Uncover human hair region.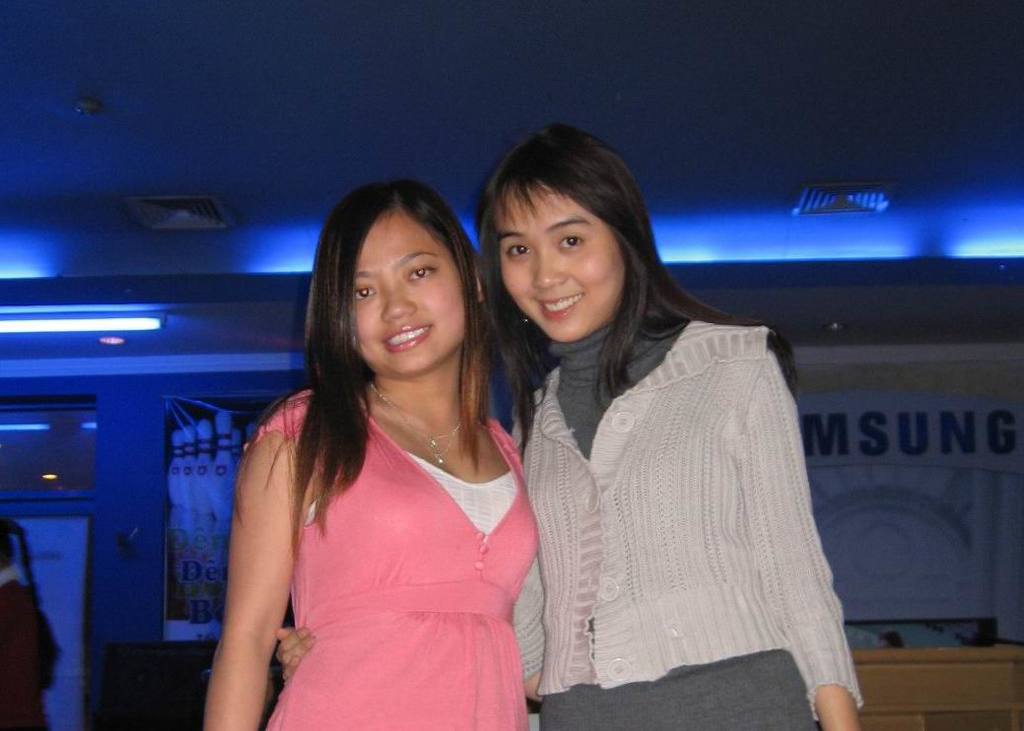
Uncovered: box=[481, 119, 800, 459].
